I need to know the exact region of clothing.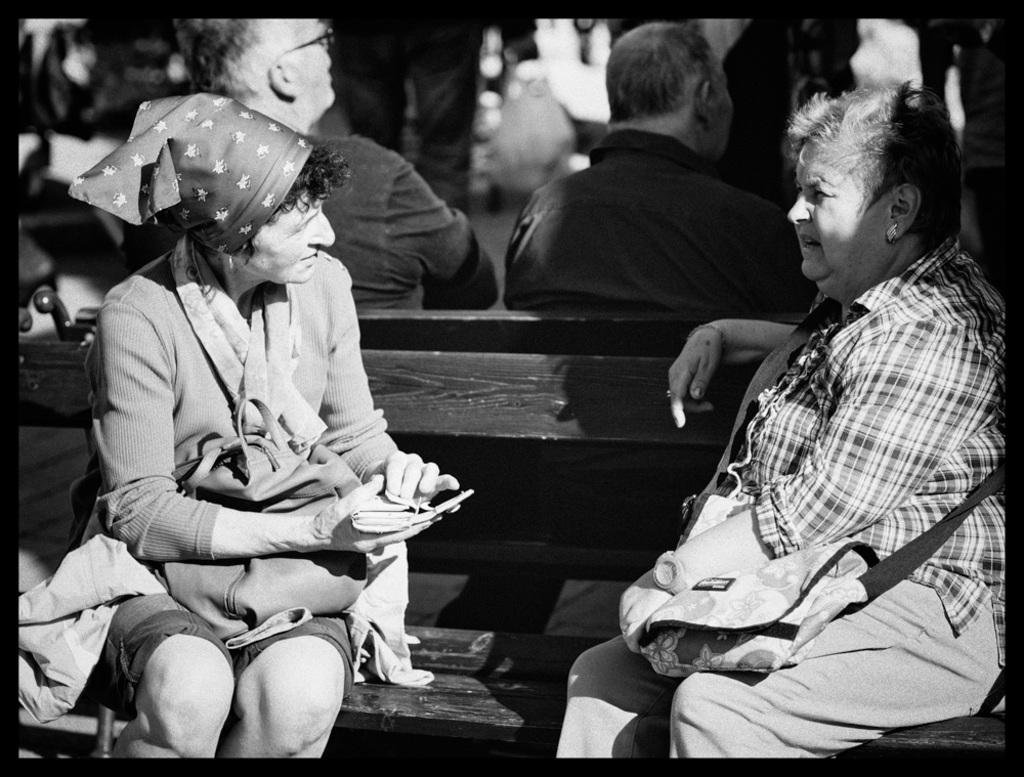
Region: (left=318, top=138, right=577, bottom=624).
